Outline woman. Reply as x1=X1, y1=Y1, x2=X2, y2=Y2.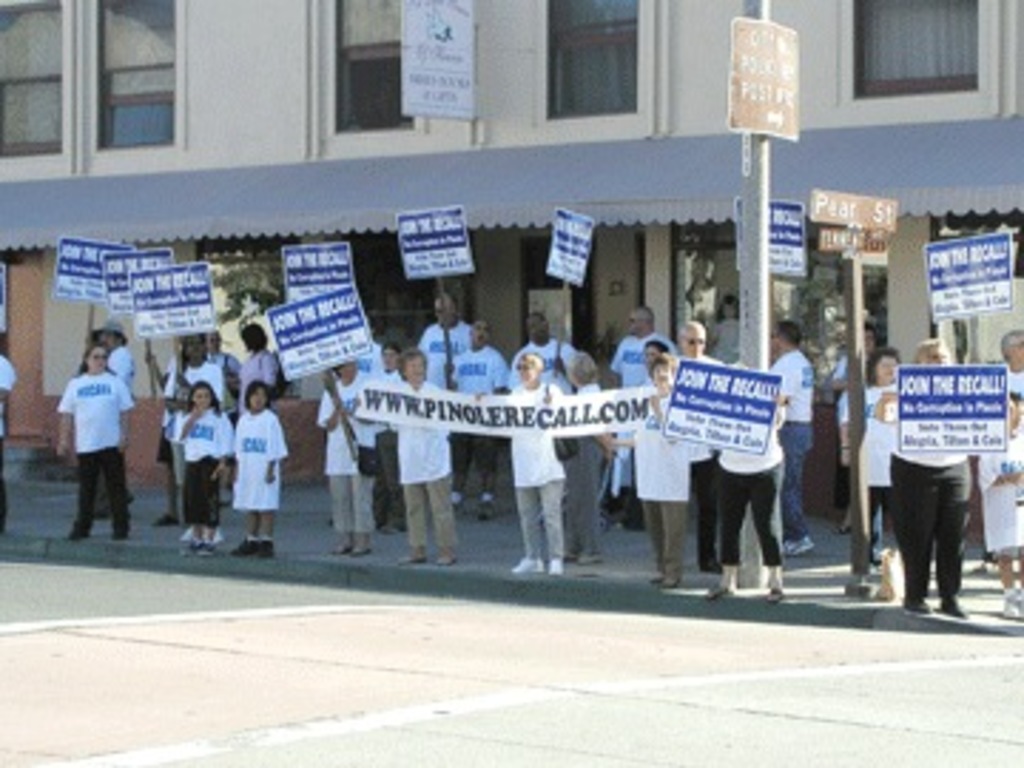
x1=54, y1=344, x2=134, y2=543.
